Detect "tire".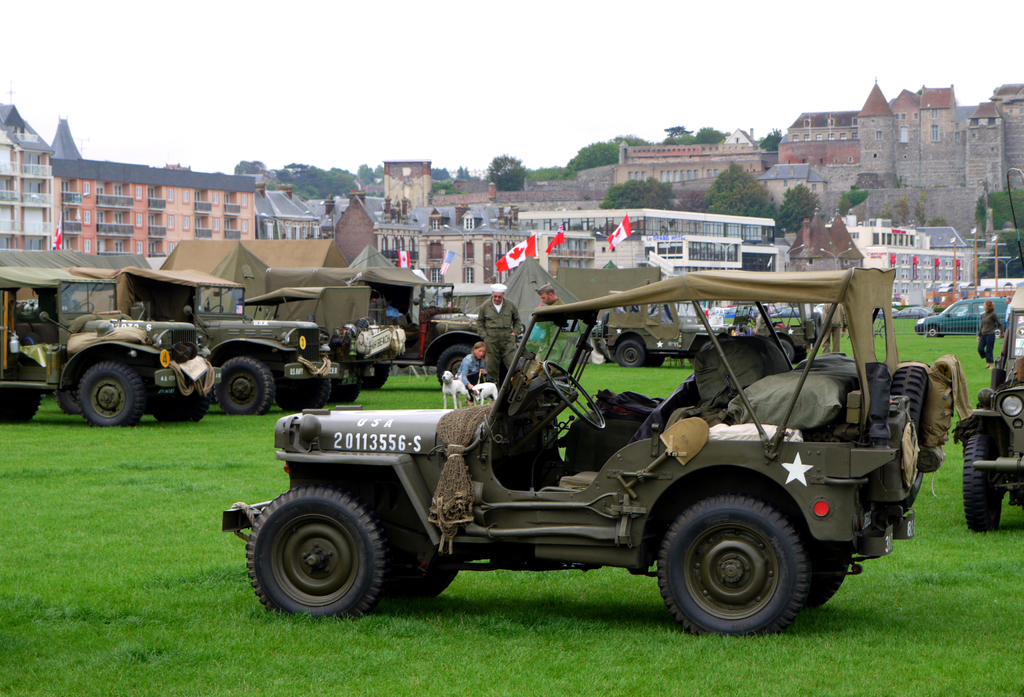
Detected at pyautogui.locateOnScreen(648, 354, 667, 369).
